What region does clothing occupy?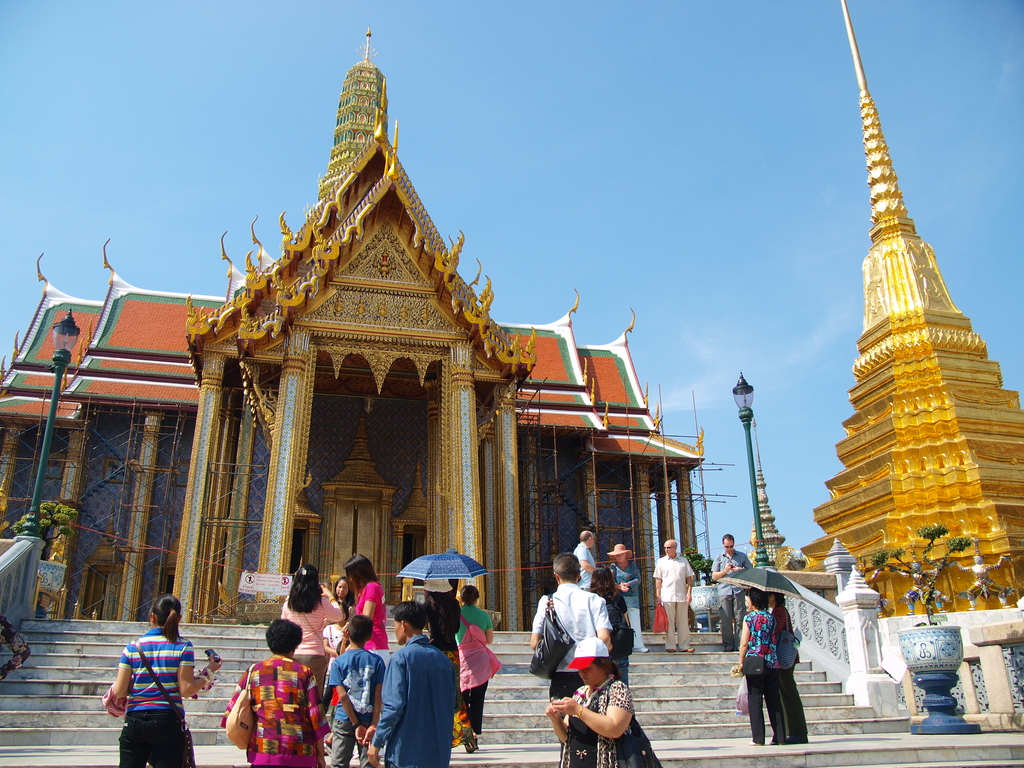
select_region(578, 538, 598, 595).
